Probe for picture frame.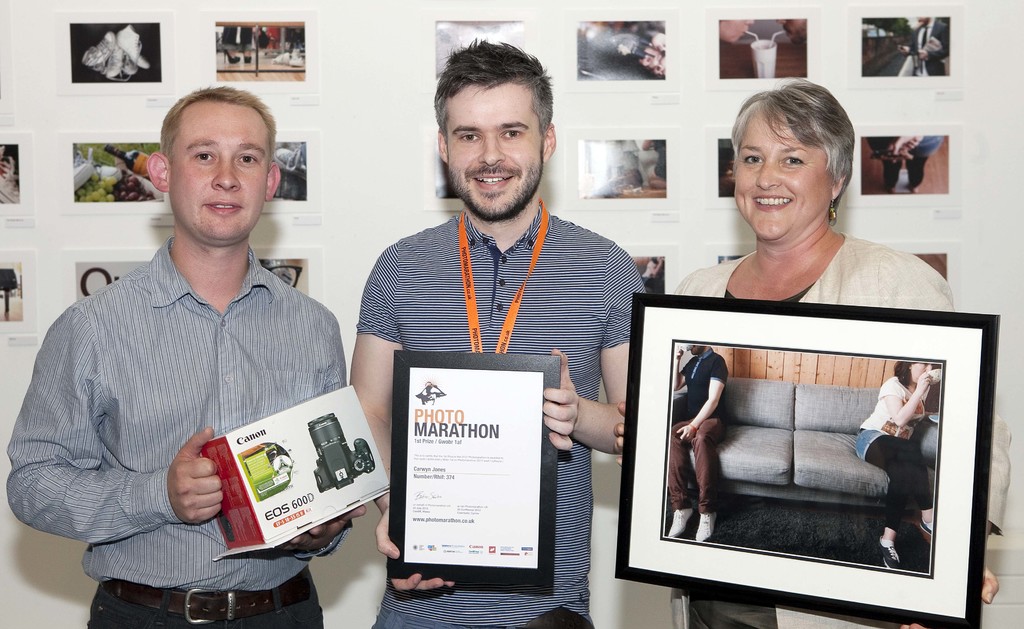
Probe result: bbox=[0, 246, 35, 333].
